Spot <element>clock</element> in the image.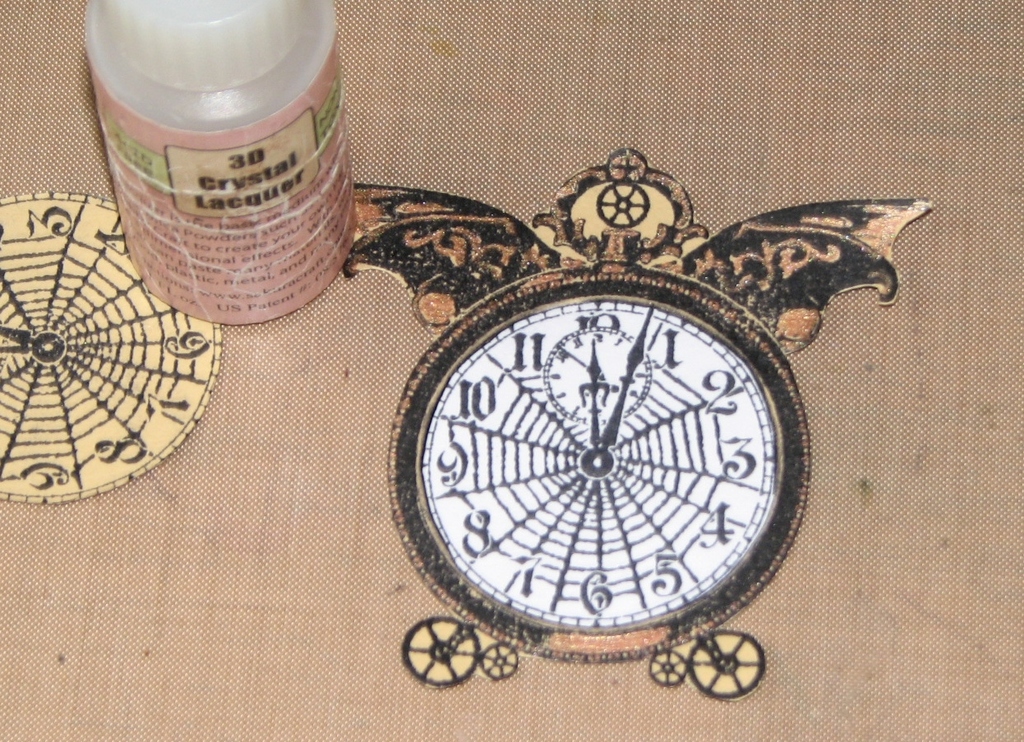
<element>clock</element> found at detection(348, 242, 843, 677).
